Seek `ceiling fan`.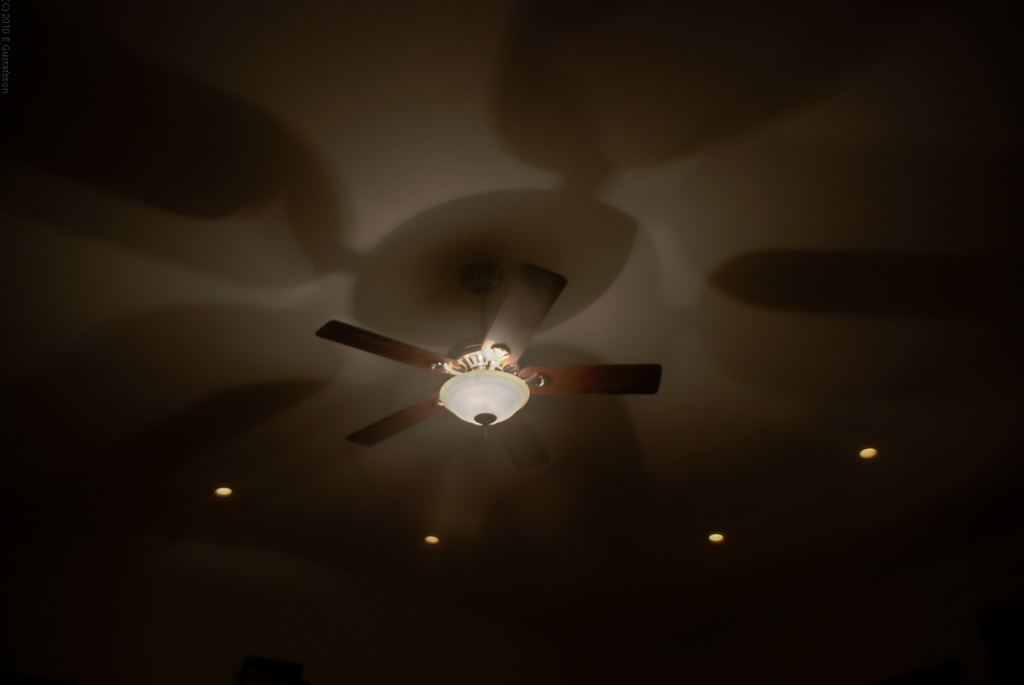
bbox=[313, 258, 660, 444].
